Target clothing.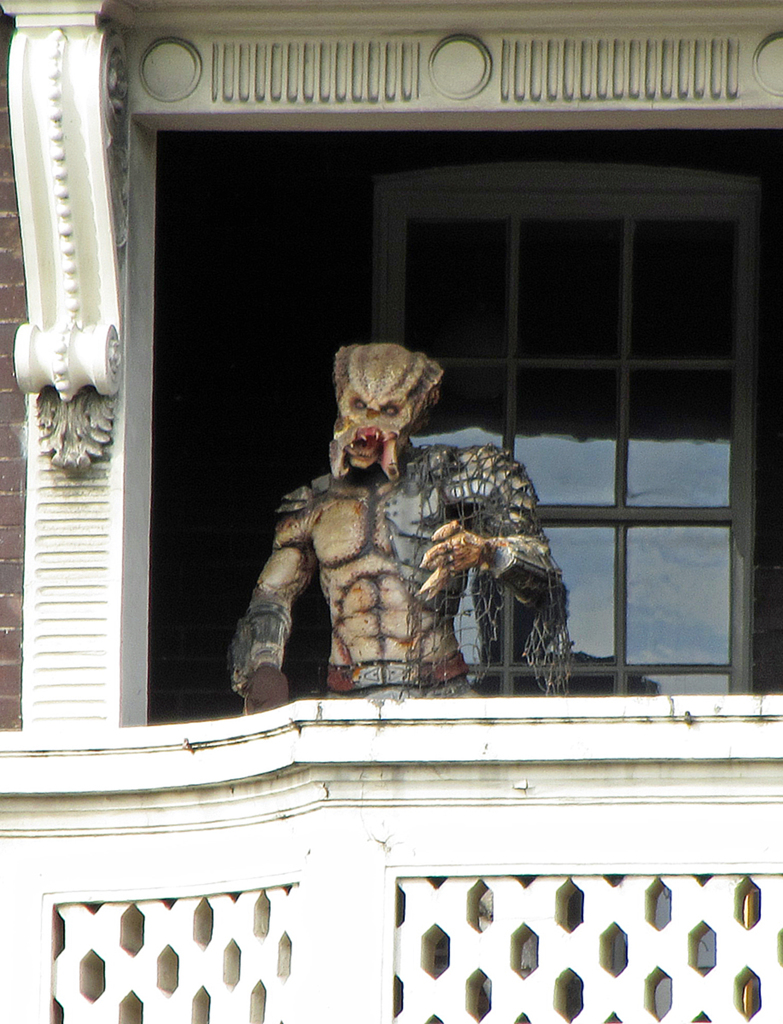
Target region: (328, 659, 476, 699).
